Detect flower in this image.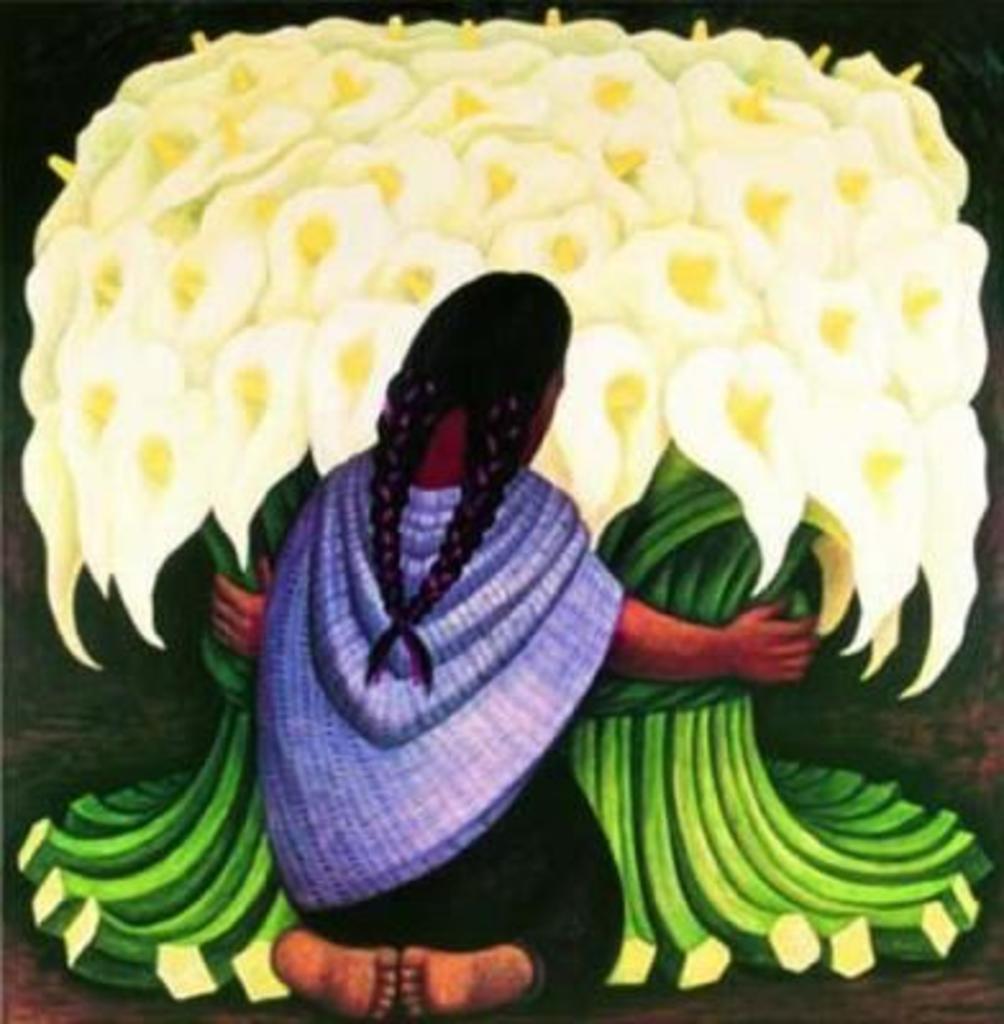
Detection: bbox=[213, 317, 318, 571].
